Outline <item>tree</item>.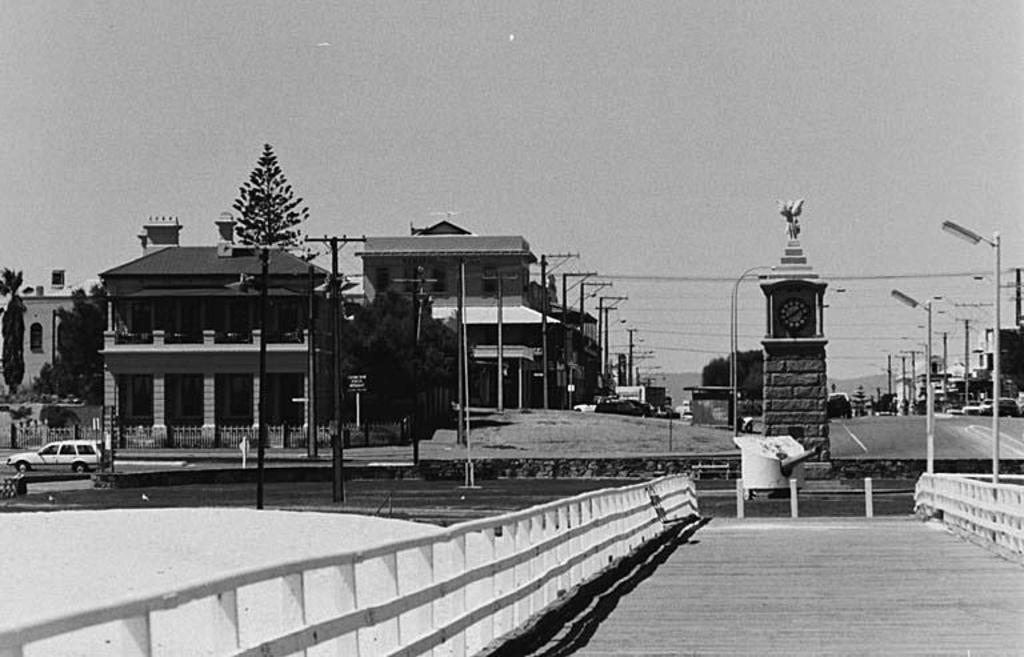
Outline: 868,393,899,417.
